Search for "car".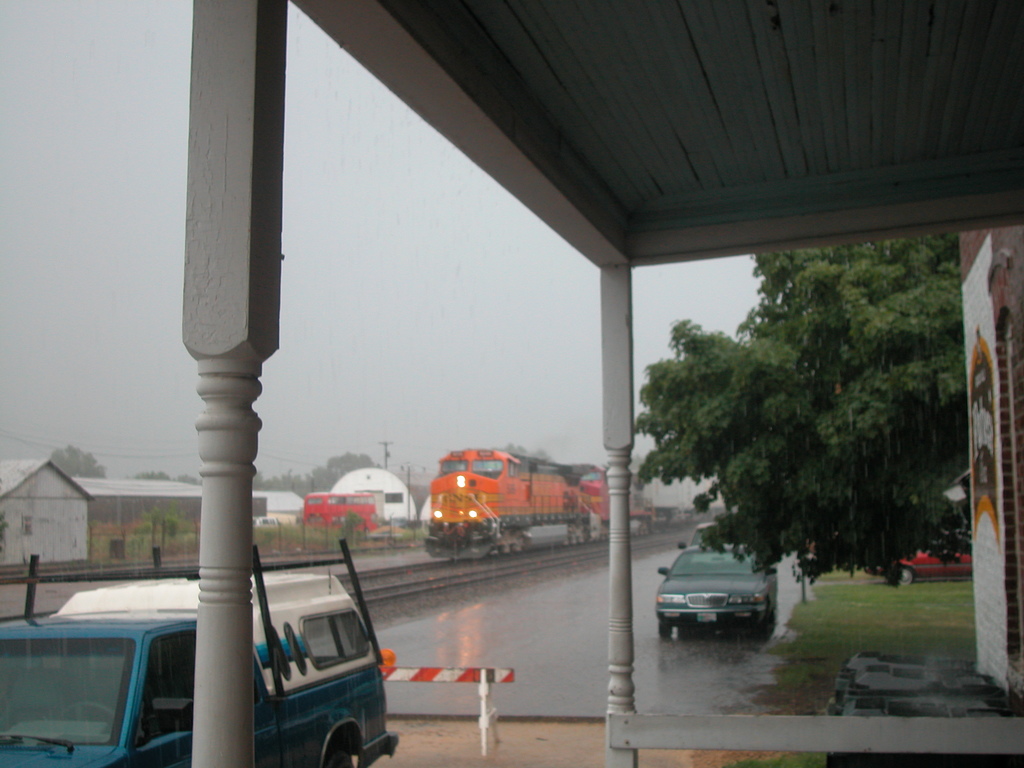
Found at box=[653, 545, 780, 636].
